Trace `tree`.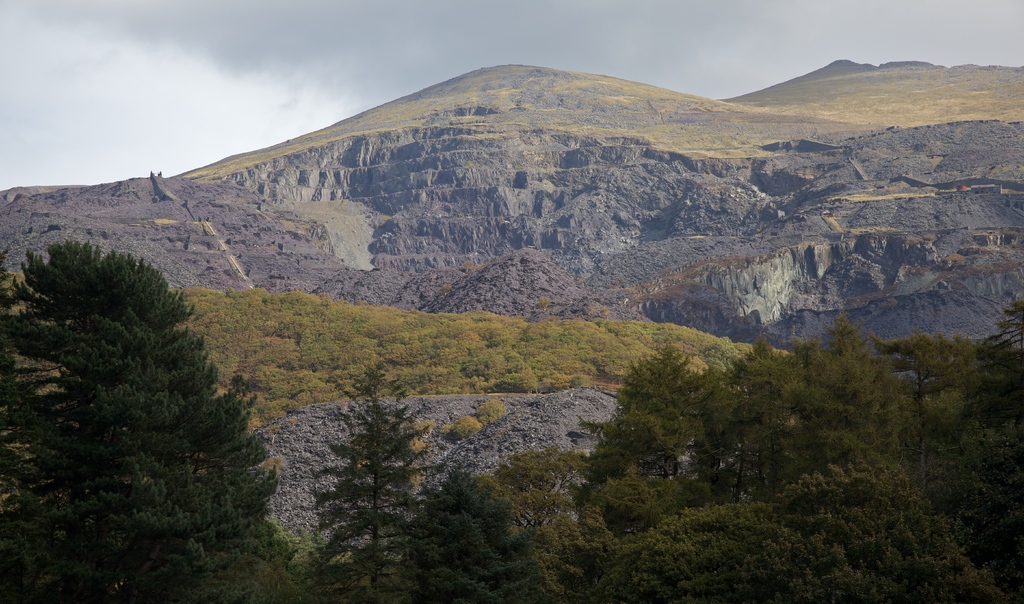
Traced to [x1=859, y1=328, x2=1023, y2=522].
